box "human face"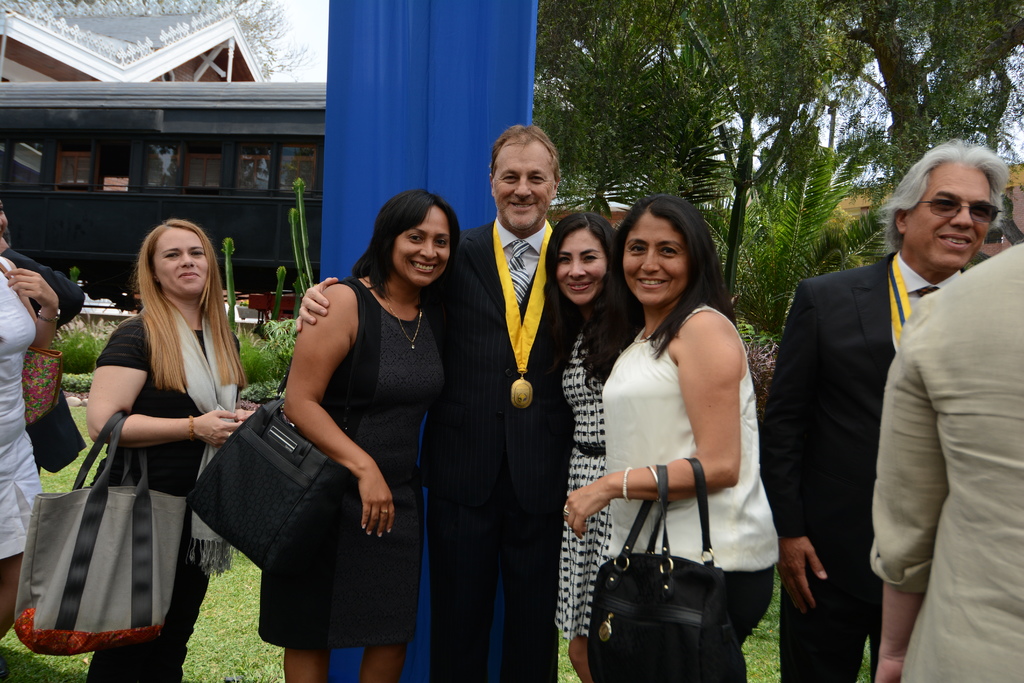
[x1=392, y1=210, x2=455, y2=287]
